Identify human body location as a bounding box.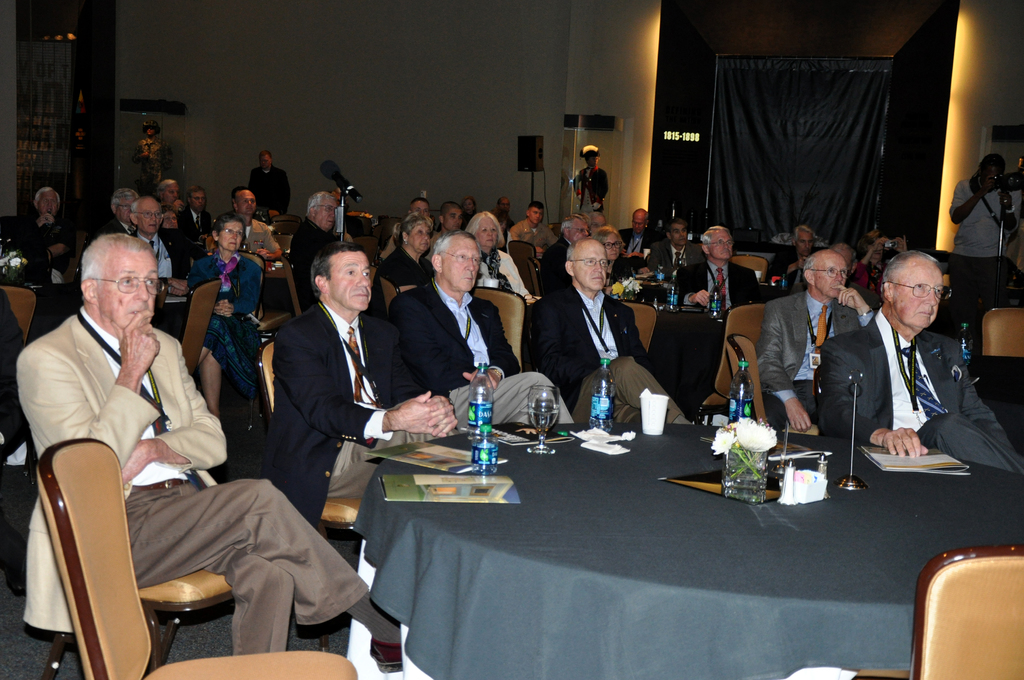
select_region(525, 287, 698, 426).
